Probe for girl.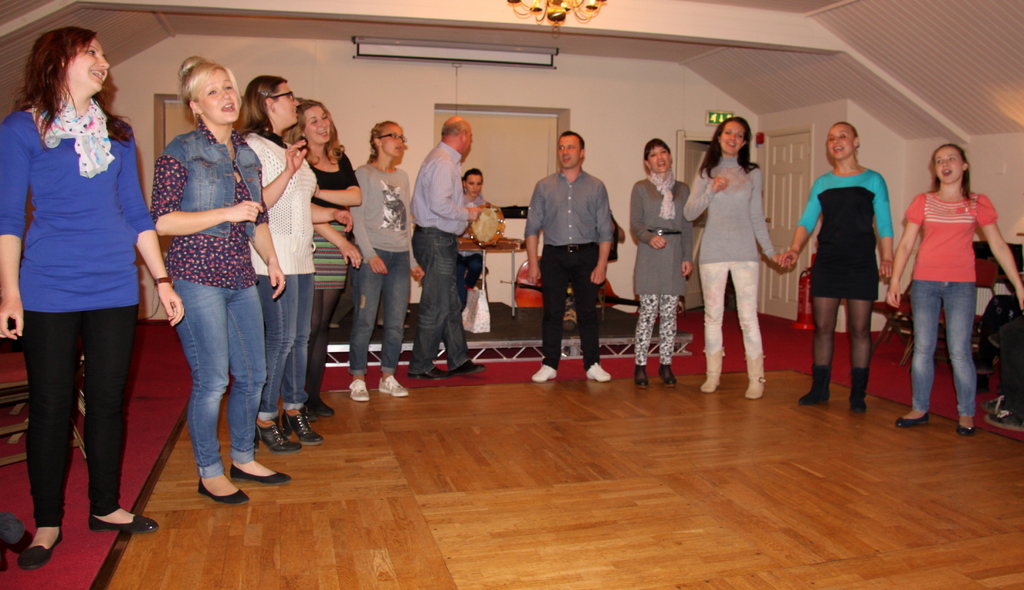
Probe result: x1=287 y1=101 x2=362 y2=421.
